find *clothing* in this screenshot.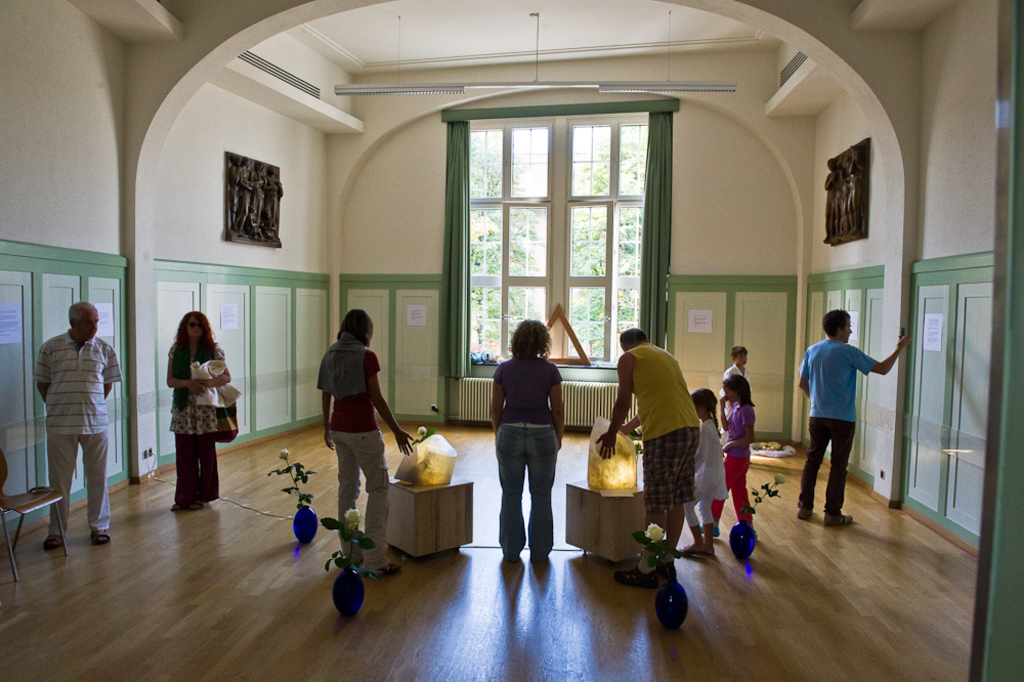
The bounding box for *clothing* is <region>716, 413, 764, 527</region>.
